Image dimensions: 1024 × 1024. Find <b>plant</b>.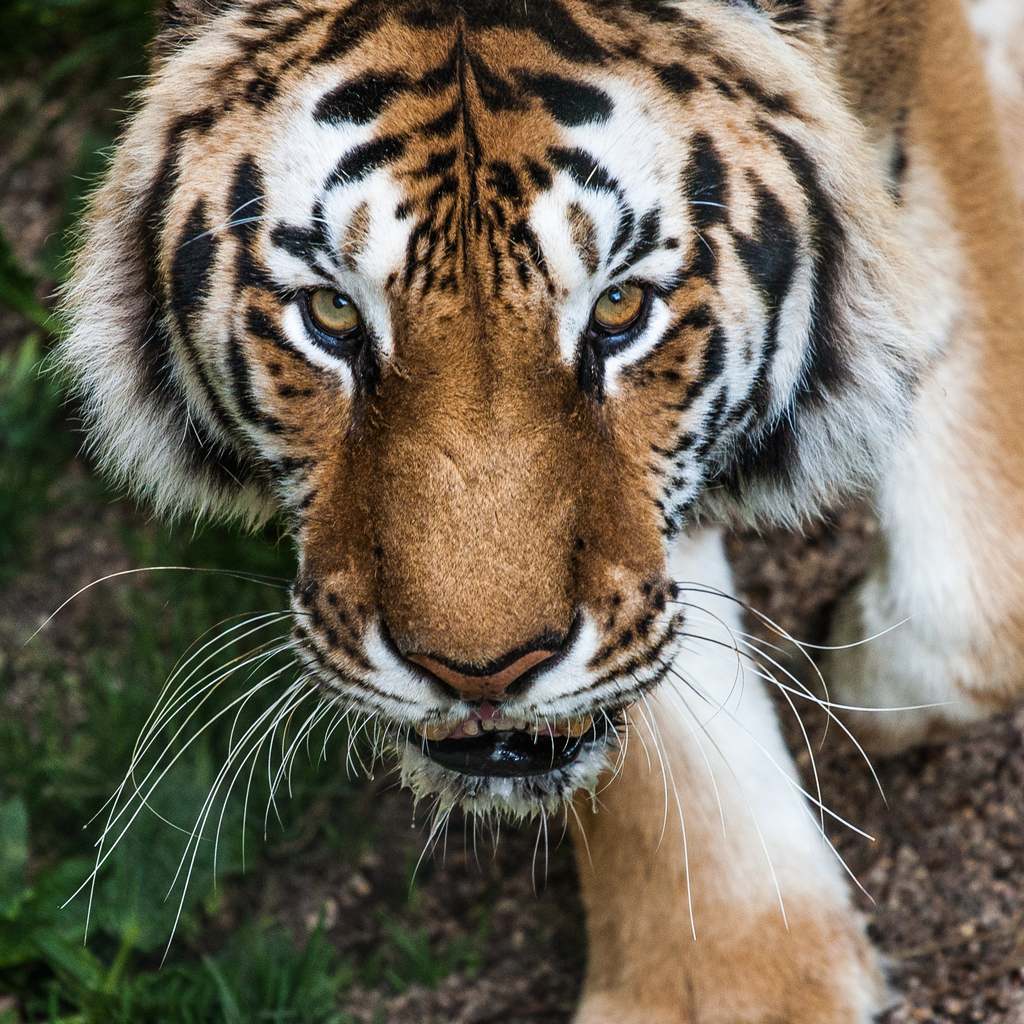
BBox(362, 904, 496, 995).
